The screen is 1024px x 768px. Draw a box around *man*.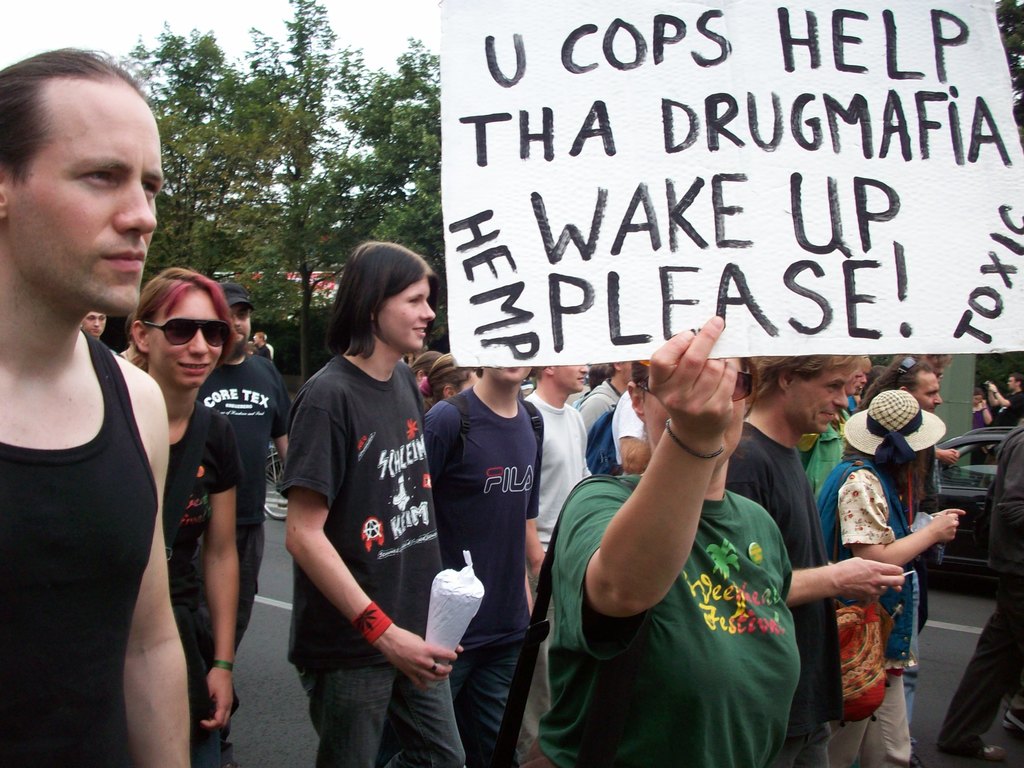
detection(216, 278, 296, 671).
